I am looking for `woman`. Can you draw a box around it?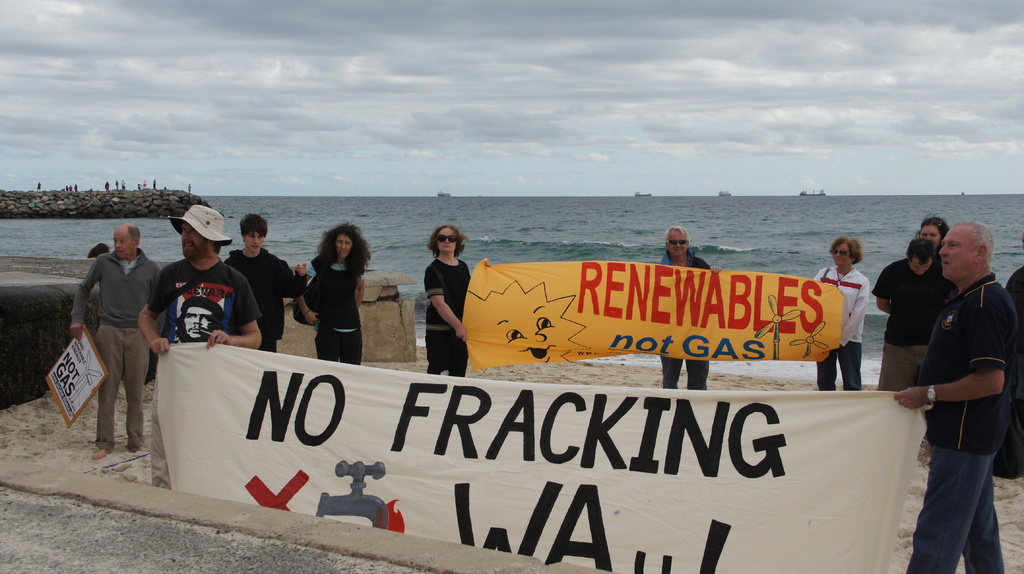
Sure, the bounding box is bbox=[915, 215, 952, 261].
